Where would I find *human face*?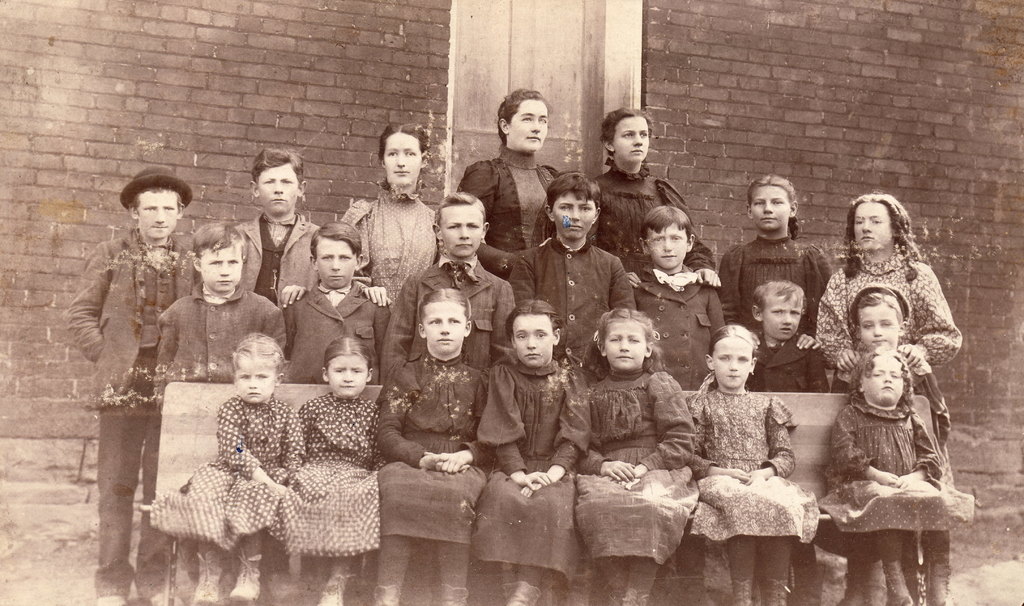
At bbox=(421, 299, 466, 355).
